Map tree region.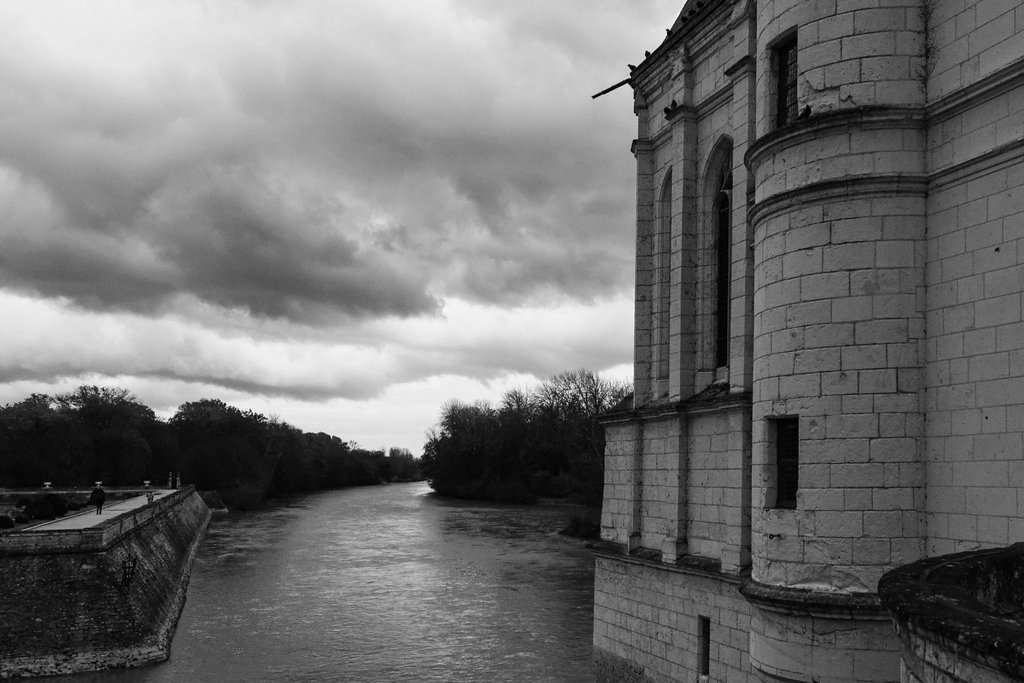
Mapped to (left=417, top=366, right=626, bottom=504).
